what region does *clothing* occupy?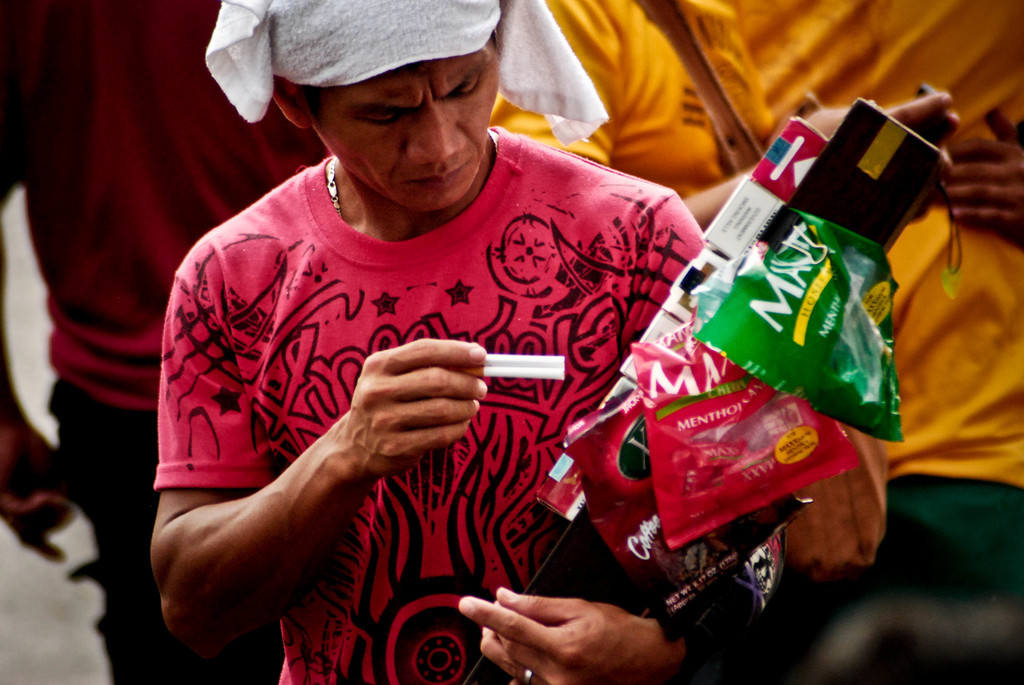
Rect(140, 153, 705, 684).
